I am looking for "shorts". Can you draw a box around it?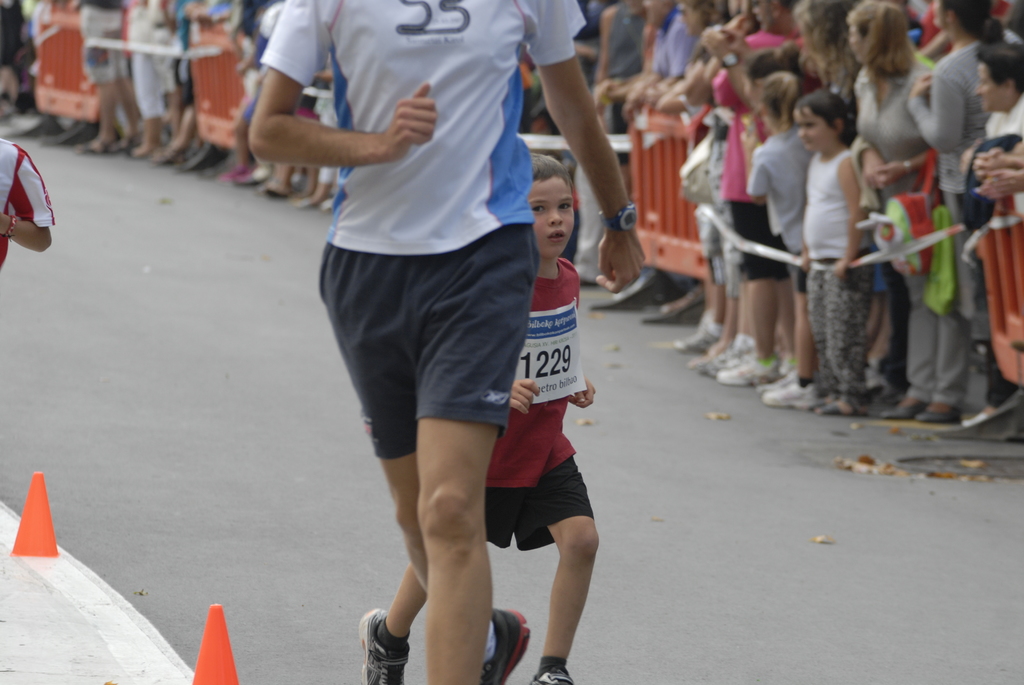
Sure, the bounding box is <region>489, 457, 598, 552</region>.
